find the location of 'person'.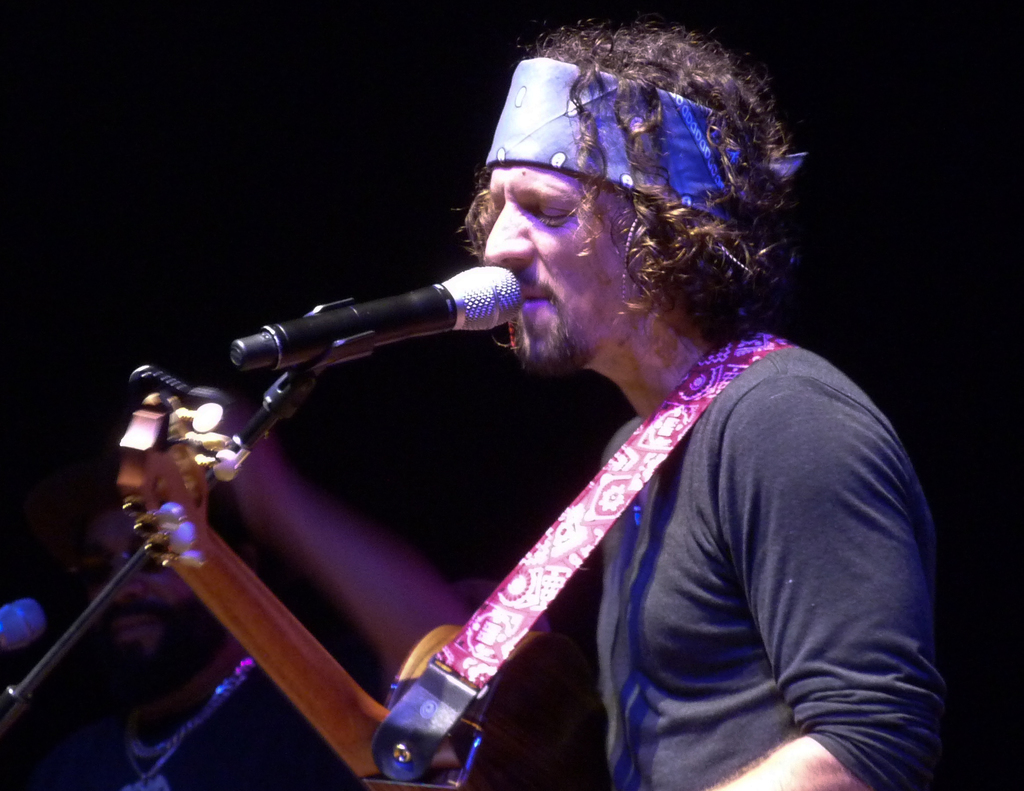
Location: 189,9,964,789.
